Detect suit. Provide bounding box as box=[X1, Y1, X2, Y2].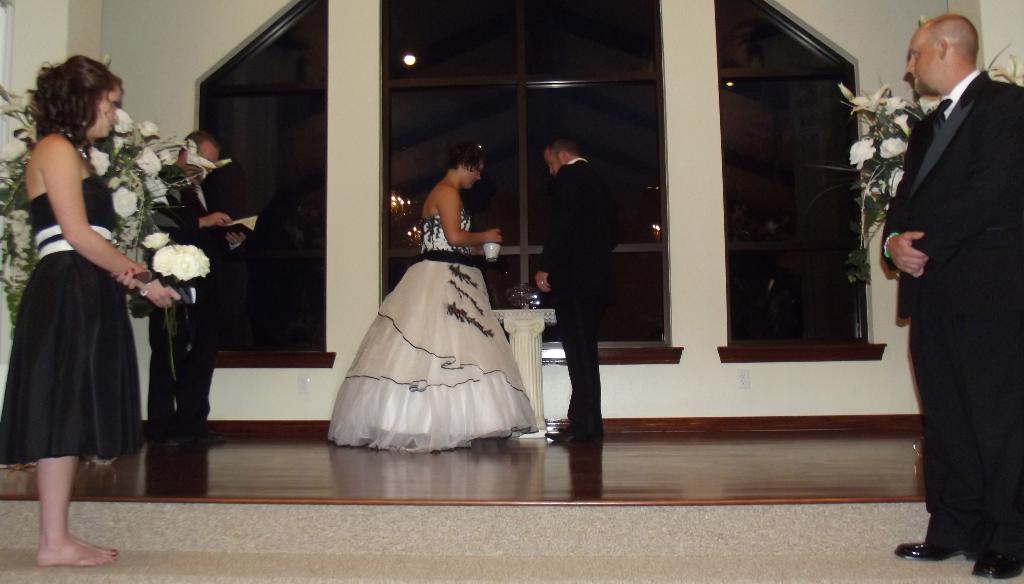
box=[878, 10, 1023, 565].
